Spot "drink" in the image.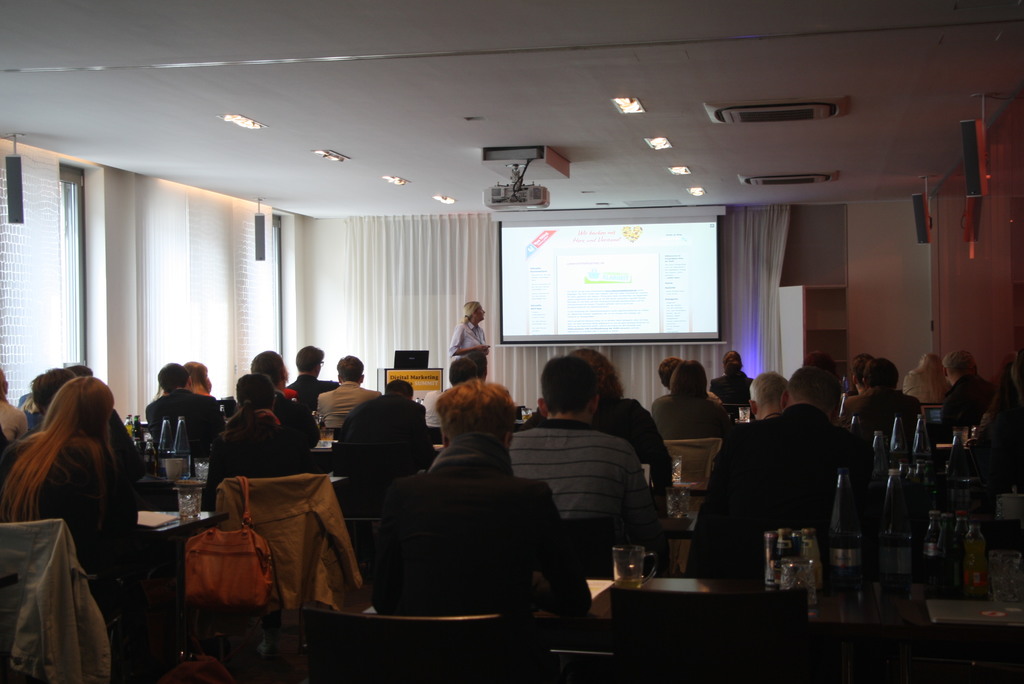
"drink" found at [left=172, top=448, right=191, bottom=478].
